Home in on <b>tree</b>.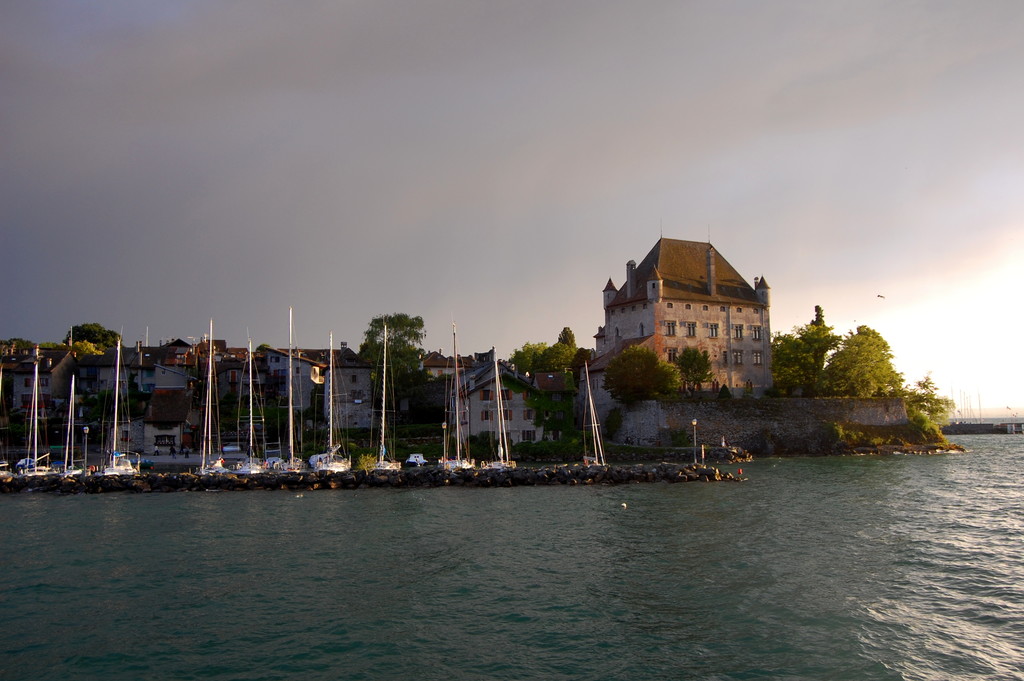
Homed in at rect(769, 316, 813, 394).
